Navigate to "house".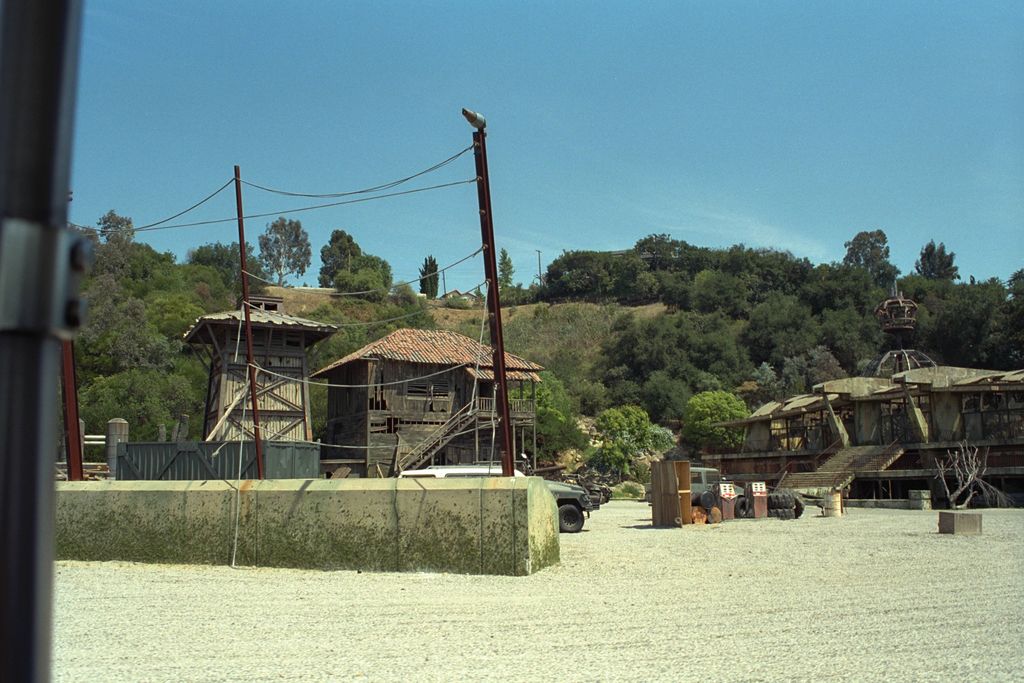
Navigation target: (305,324,543,476).
